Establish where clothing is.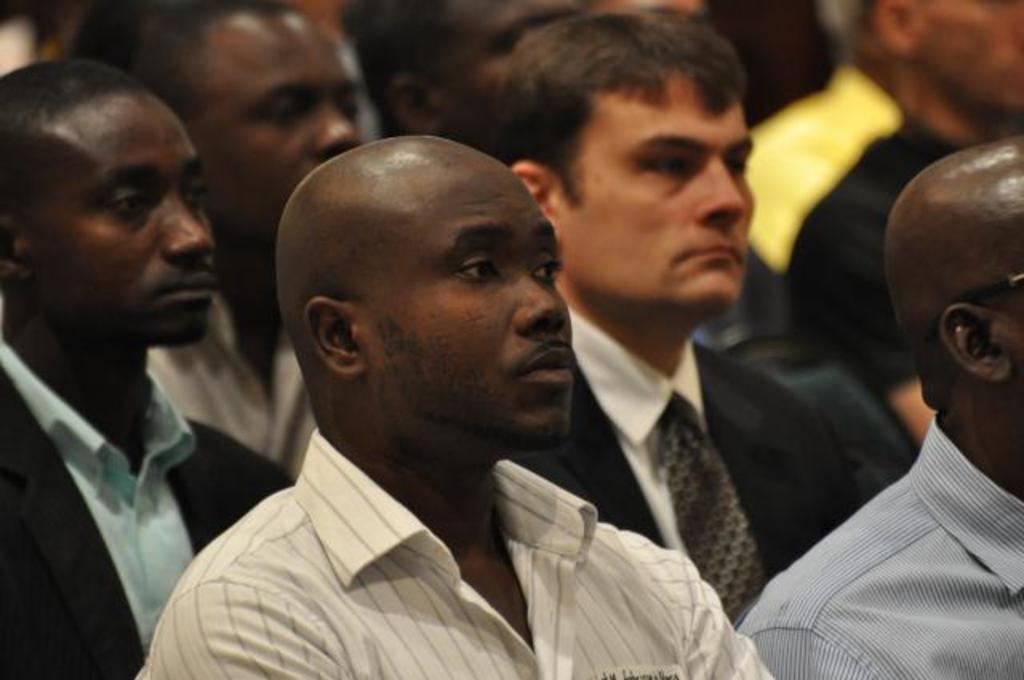
Established at rect(730, 323, 1023, 679).
